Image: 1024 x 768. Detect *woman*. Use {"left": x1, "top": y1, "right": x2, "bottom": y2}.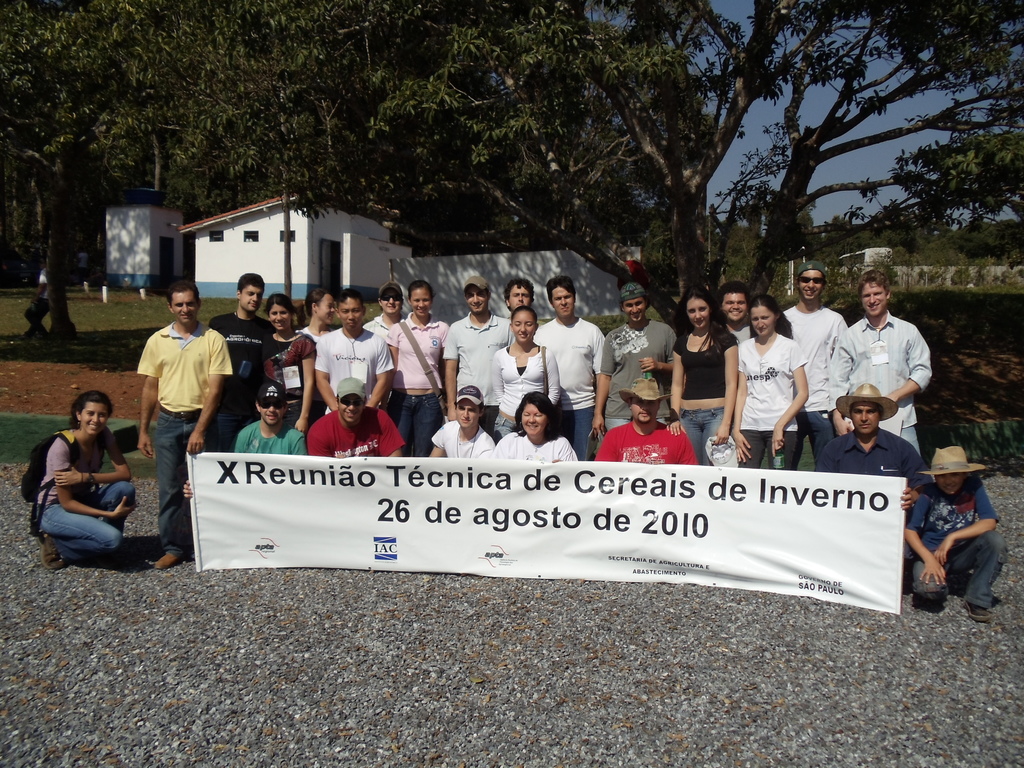
{"left": 490, "top": 304, "right": 562, "bottom": 445}.
